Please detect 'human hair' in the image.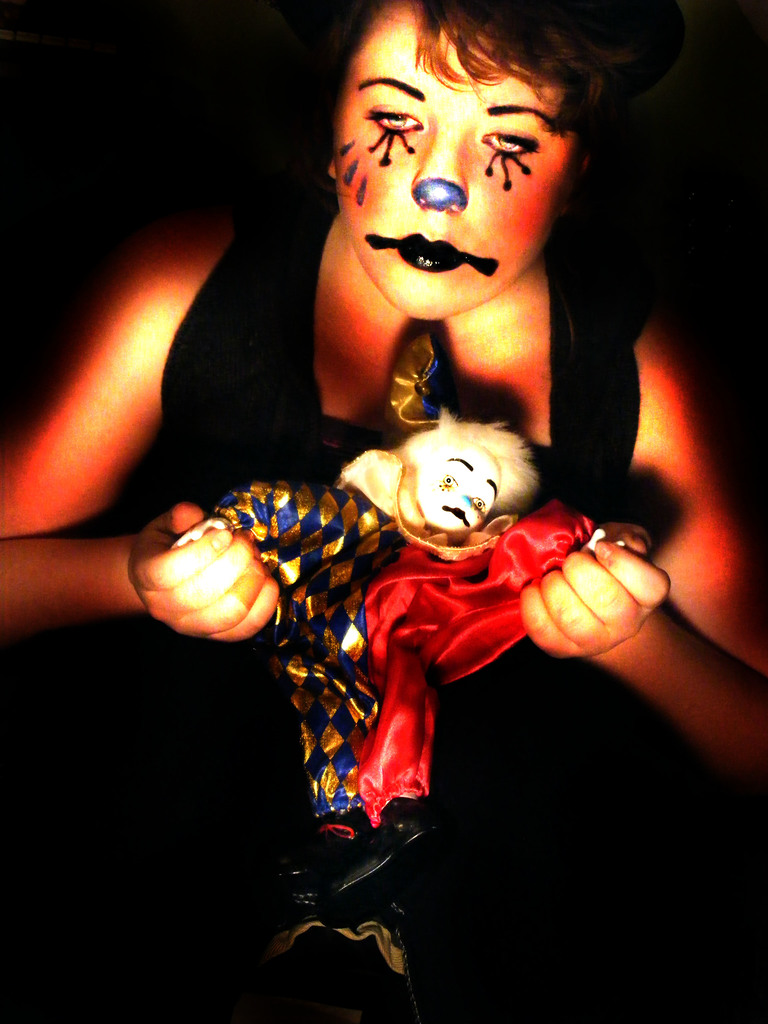
[393, 409, 538, 524].
